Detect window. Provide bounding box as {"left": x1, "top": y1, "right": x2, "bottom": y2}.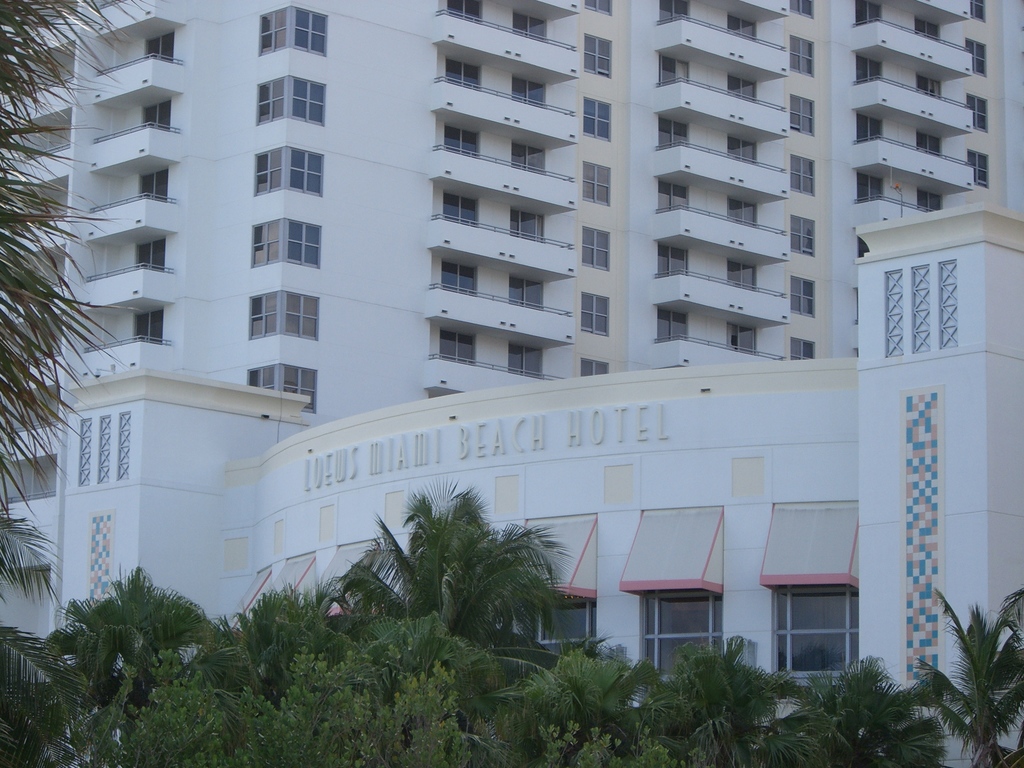
{"left": 966, "top": 43, "right": 986, "bottom": 72}.
